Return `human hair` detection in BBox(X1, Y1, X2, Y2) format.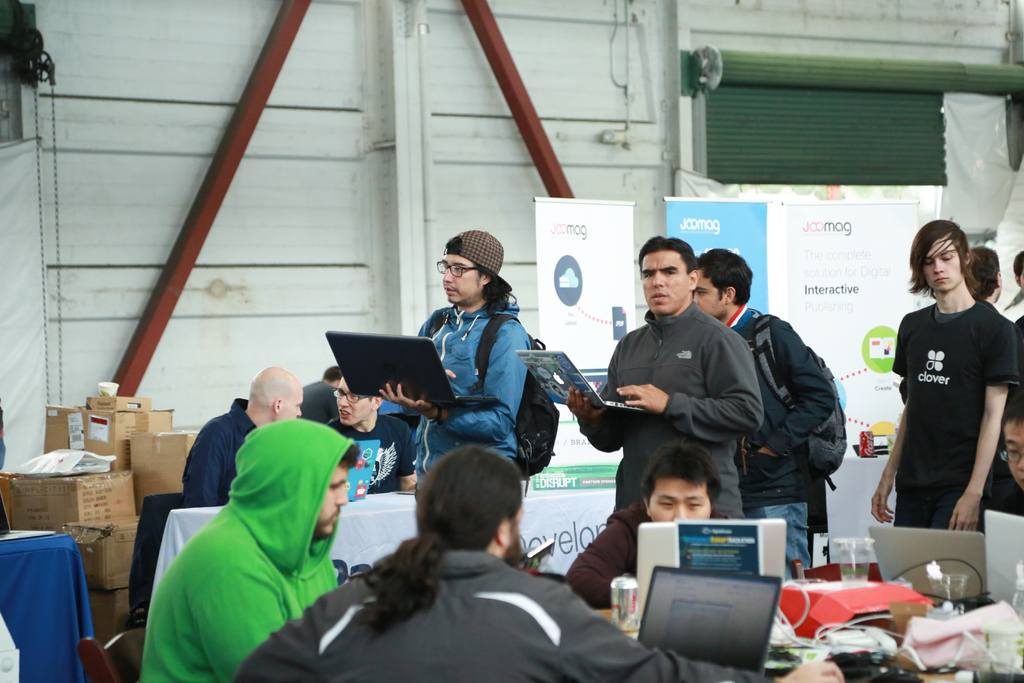
BBox(967, 243, 998, 300).
